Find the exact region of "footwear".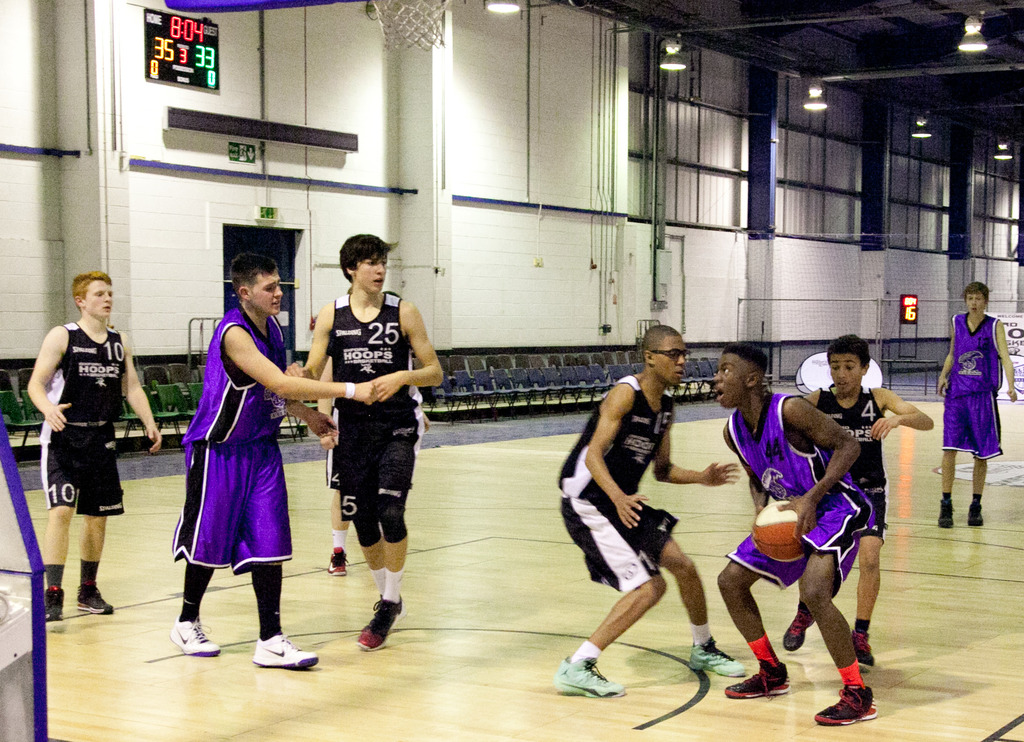
Exact region: bbox(968, 497, 988, 526).
